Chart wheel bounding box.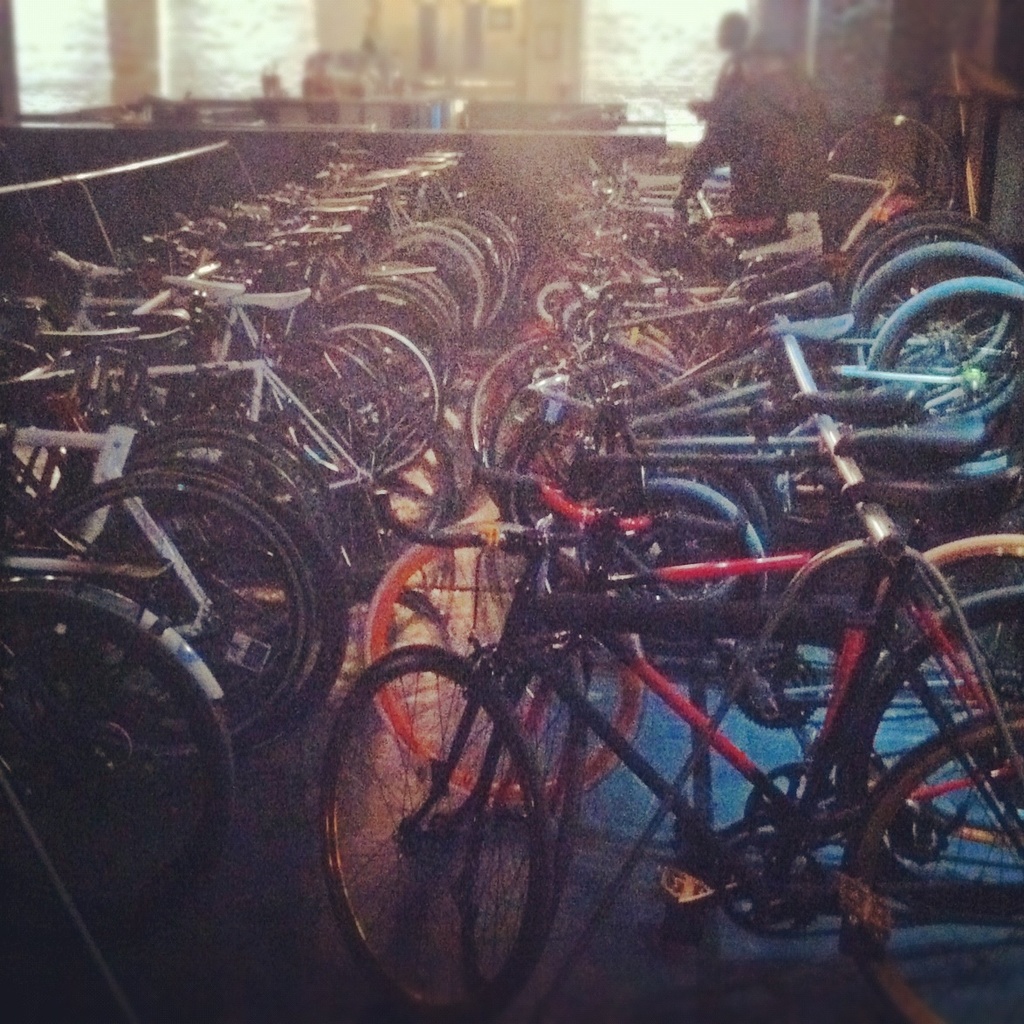
Charted: box(367, 513, 636, 811).
